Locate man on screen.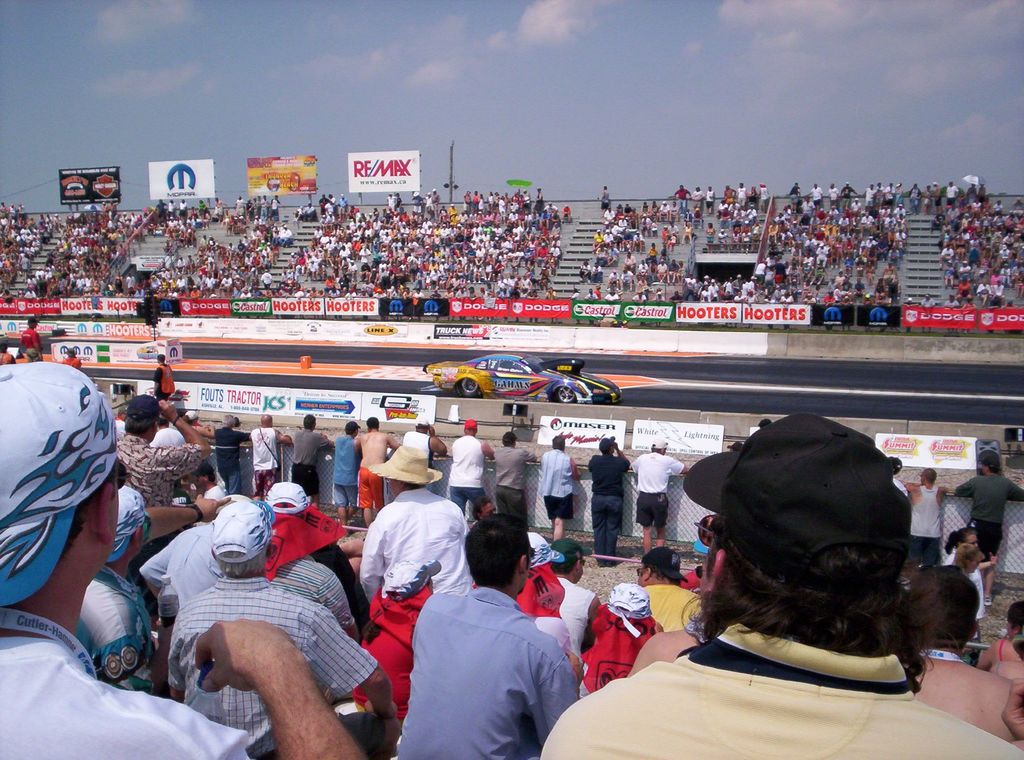
On screen at x1=291, y1=414, x2=336, y2=503.
